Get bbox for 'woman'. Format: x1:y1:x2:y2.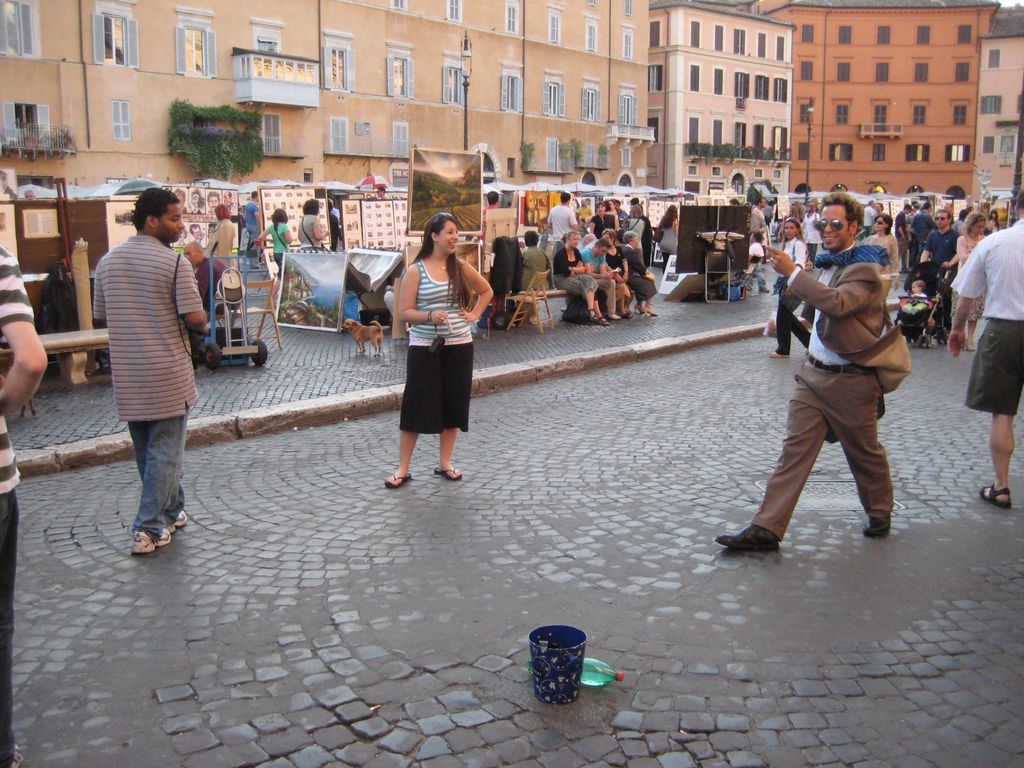
767:214:813:358.
